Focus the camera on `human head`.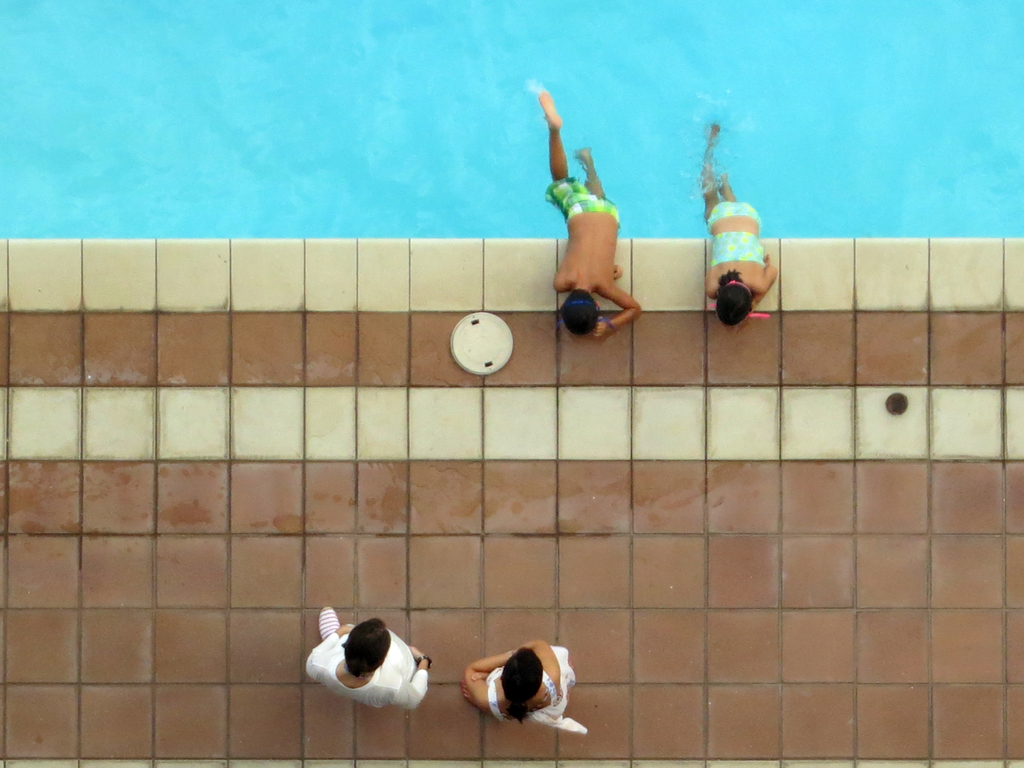
Focus region: (712, 280, 752, 328).
